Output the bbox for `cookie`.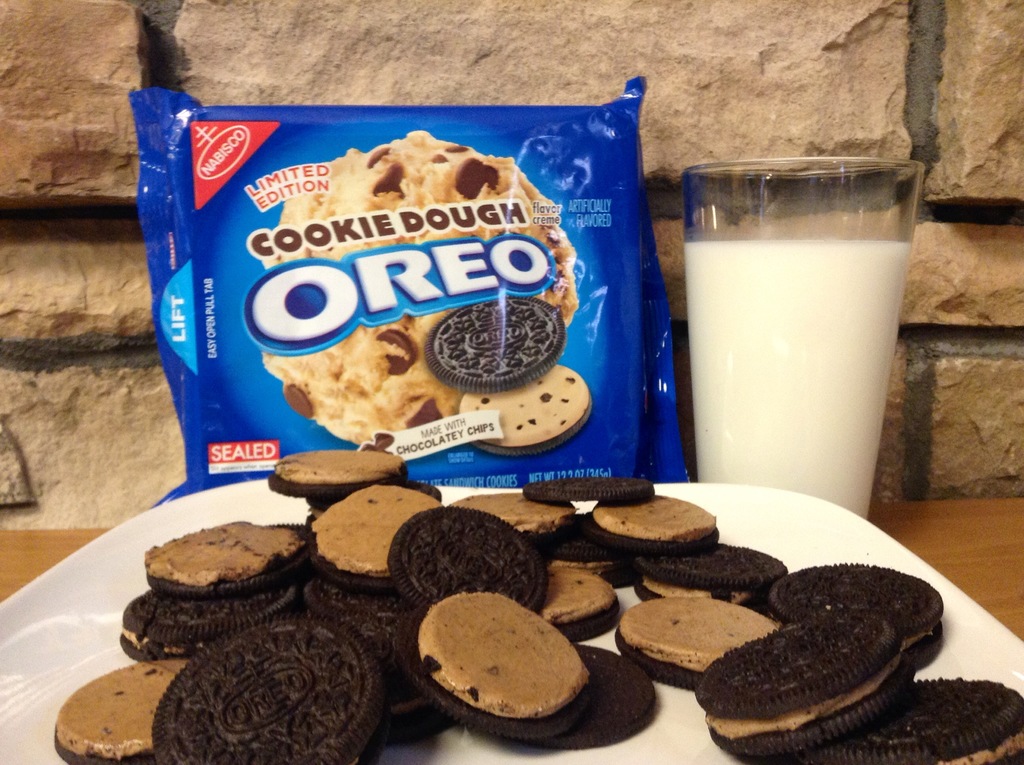
locate(424, 285, 591, 458).
